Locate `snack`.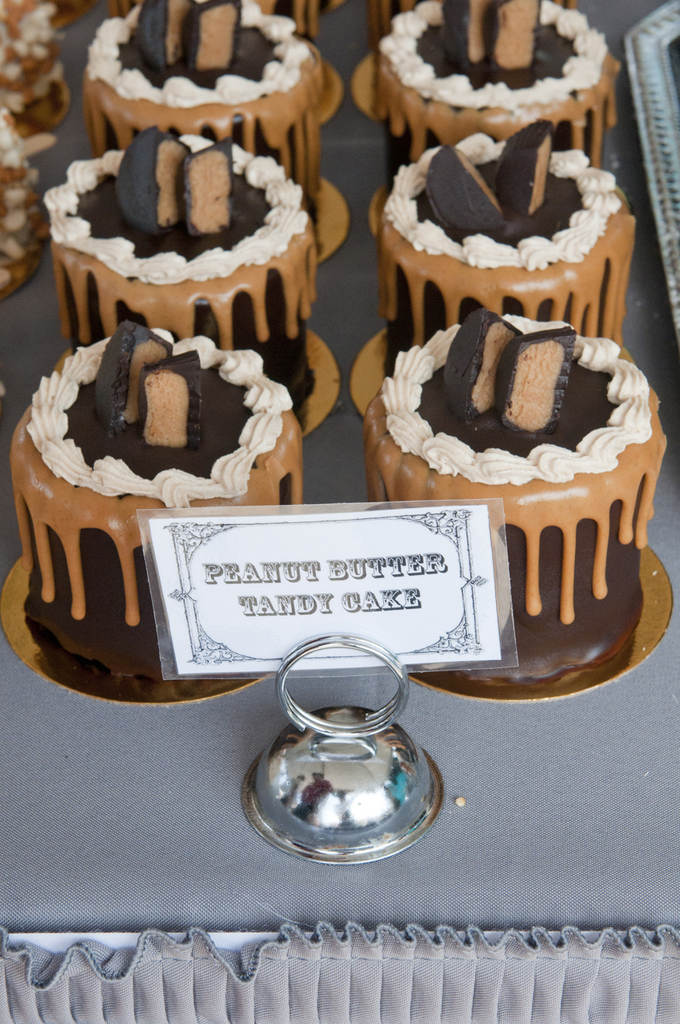
Bounding box: bbox(36, 124, 325, 402).
